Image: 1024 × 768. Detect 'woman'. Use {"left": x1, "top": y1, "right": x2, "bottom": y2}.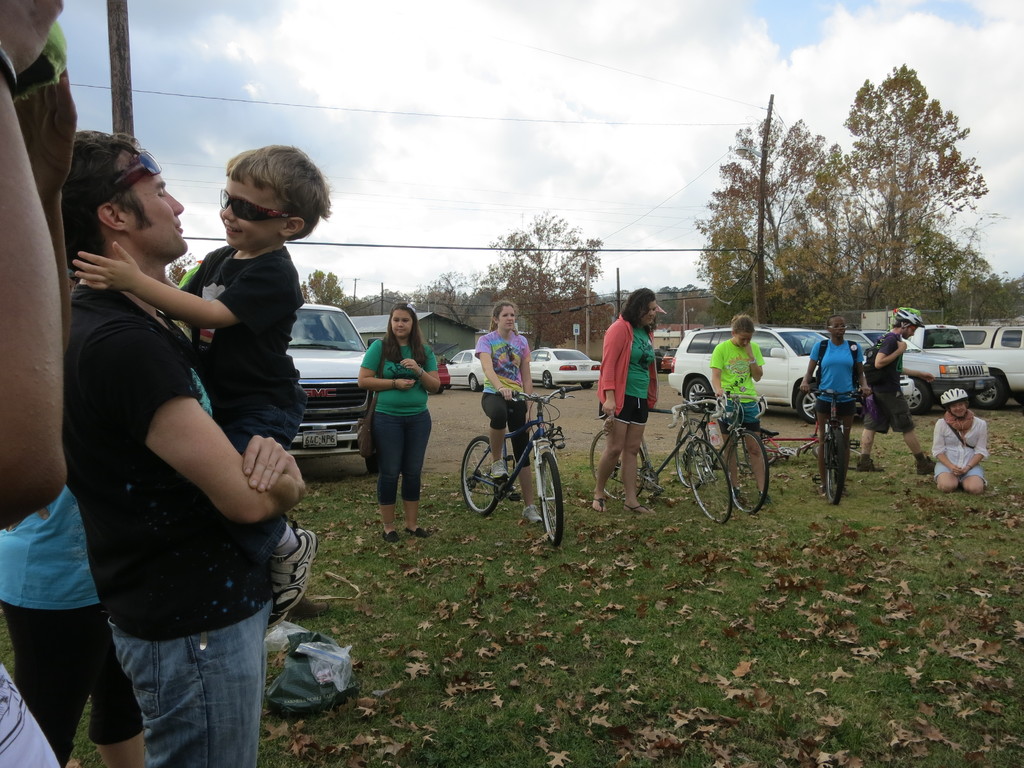
{"left": 474, "top": 301, "right": 543, "bottom": 522}.
